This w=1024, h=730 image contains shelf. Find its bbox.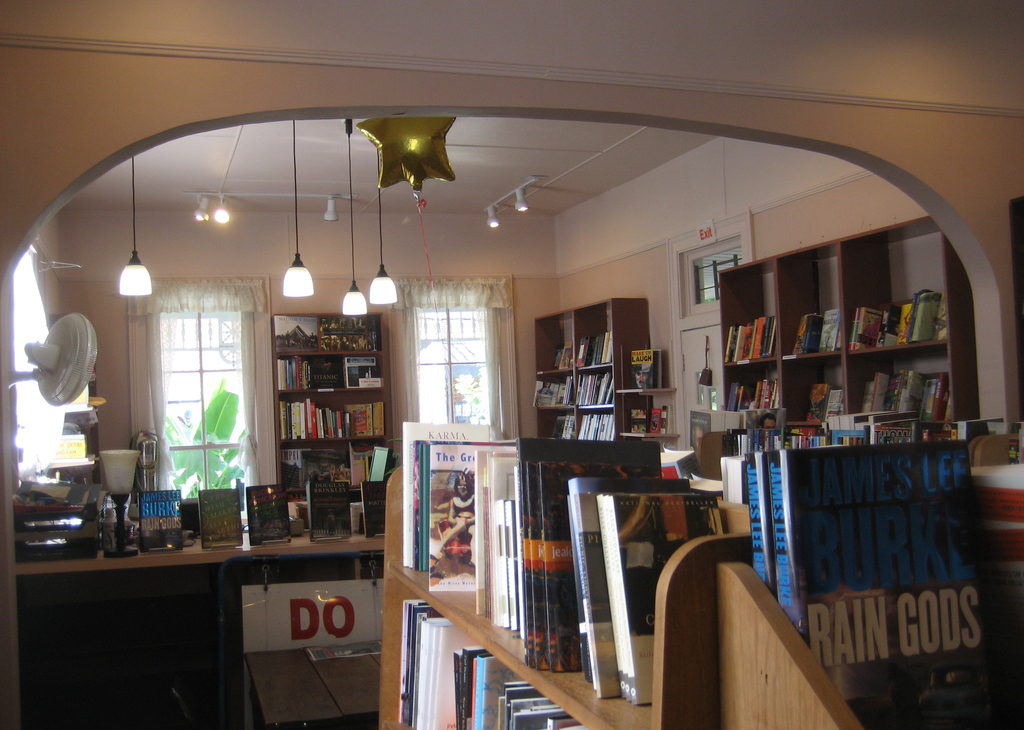
[left=531, top=294, right=663, bottom=446].
